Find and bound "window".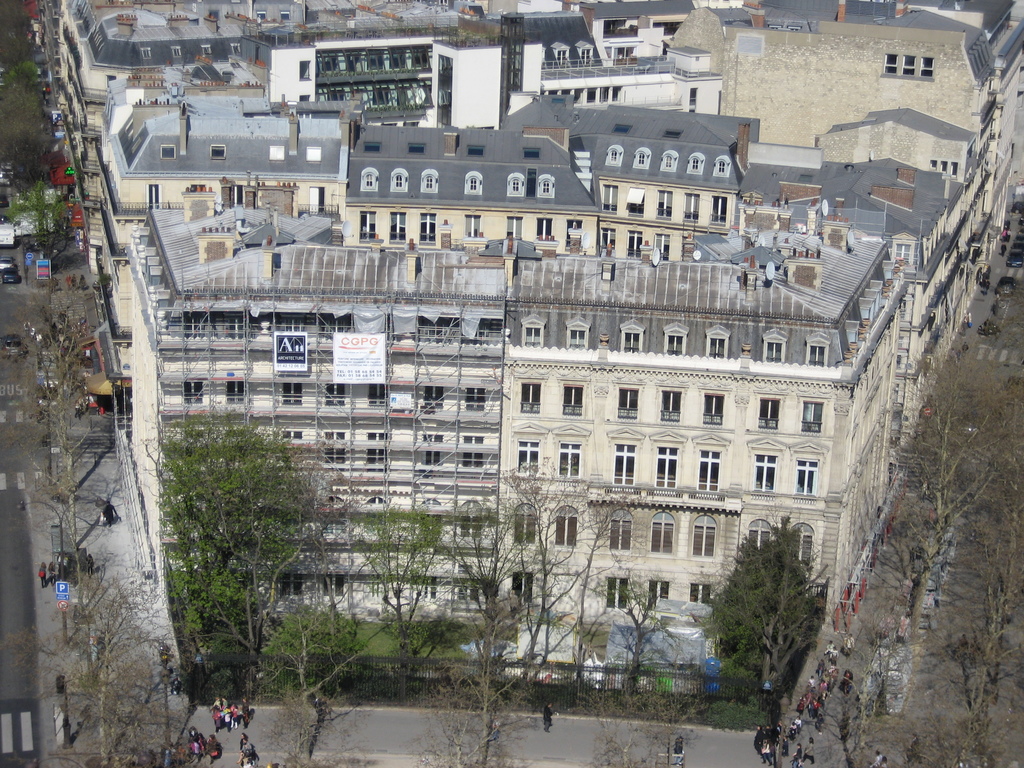
Bound: 516, 509, 537, 543.
